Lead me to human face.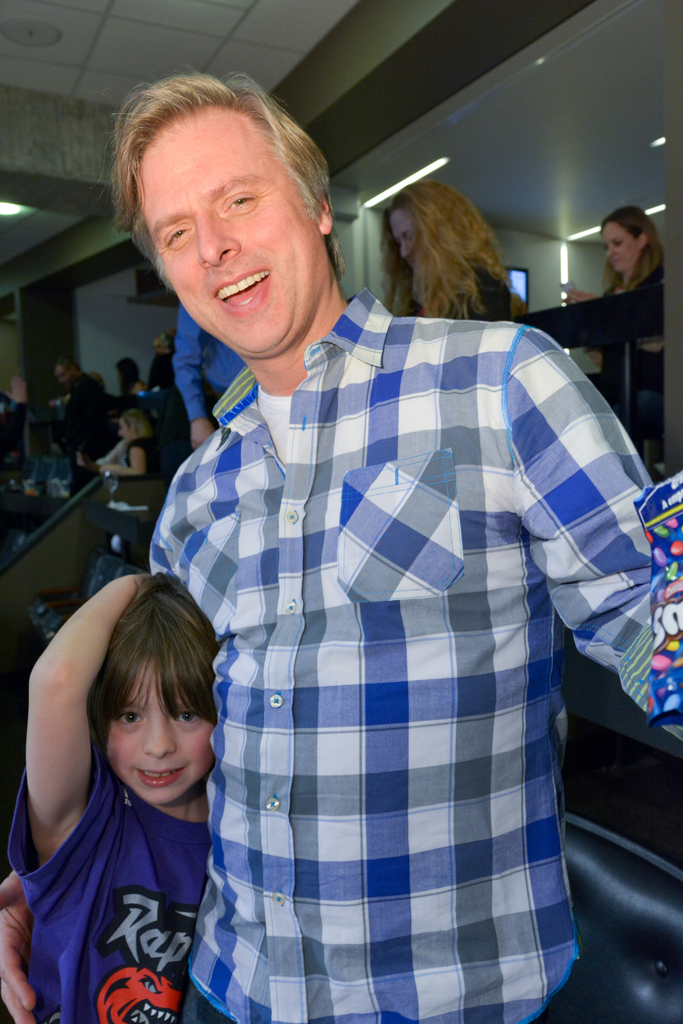
Lead to 108/665/211/805.
